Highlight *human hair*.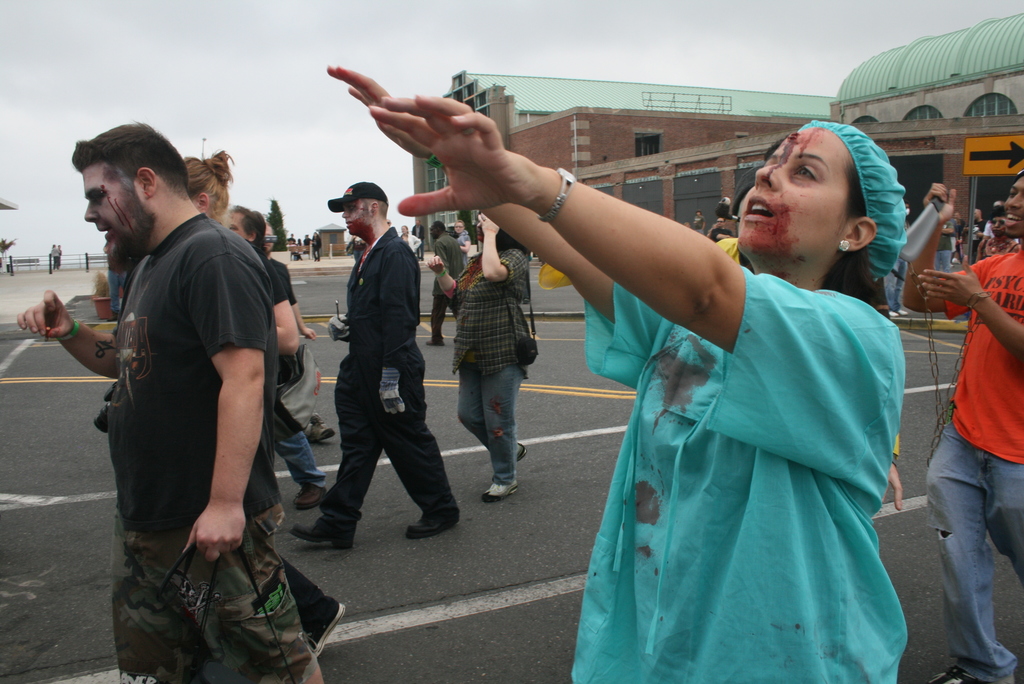
Highlighted region: box(65, 123, 175, 214).
